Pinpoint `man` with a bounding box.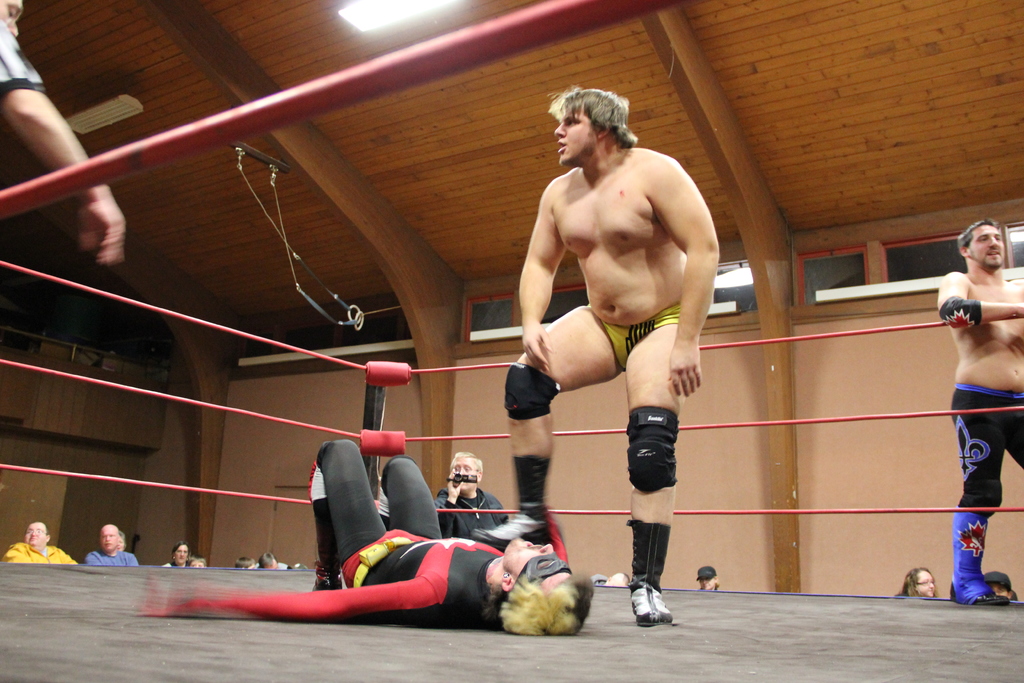
left=498, top=76, right=745, bottom=589.
